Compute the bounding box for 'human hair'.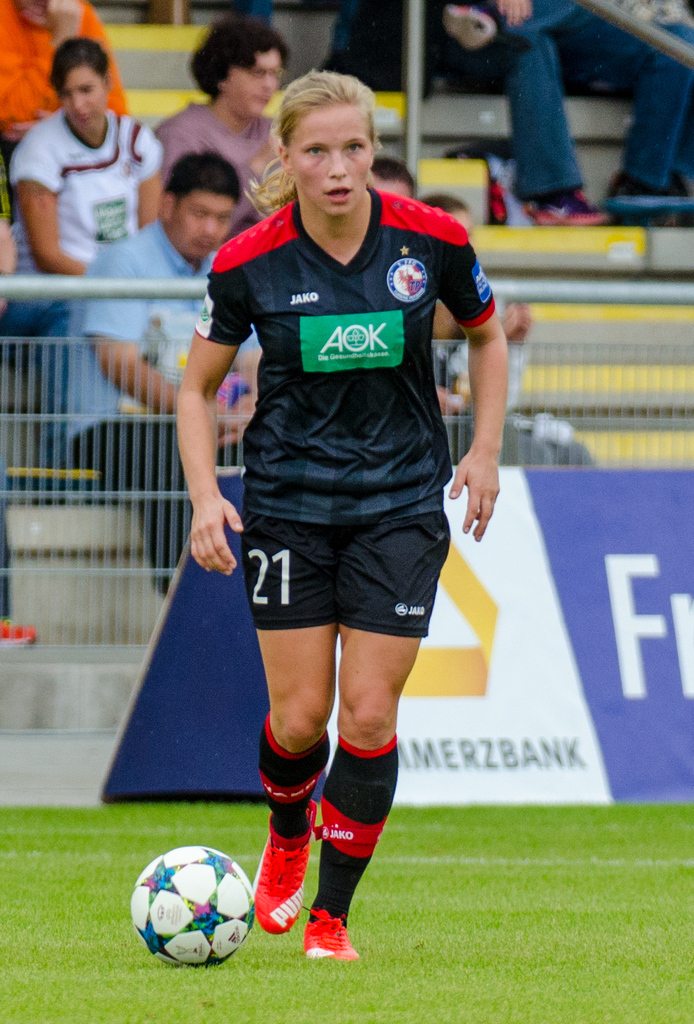
locate(248, 62, 391, 212).
